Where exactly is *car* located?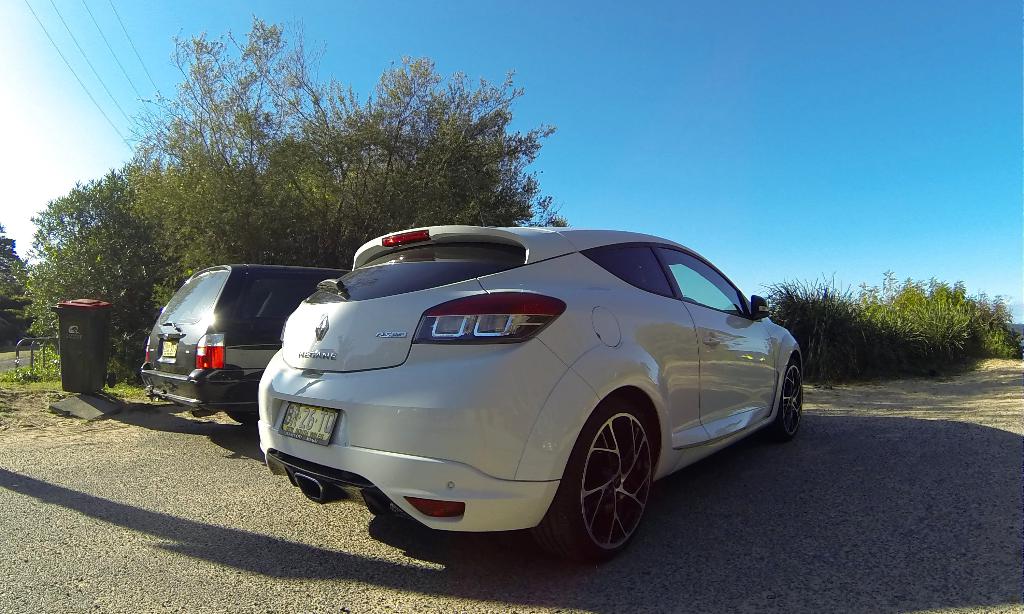
Its bounding box is x1=260 y1=224 x2=805 y2=563.
